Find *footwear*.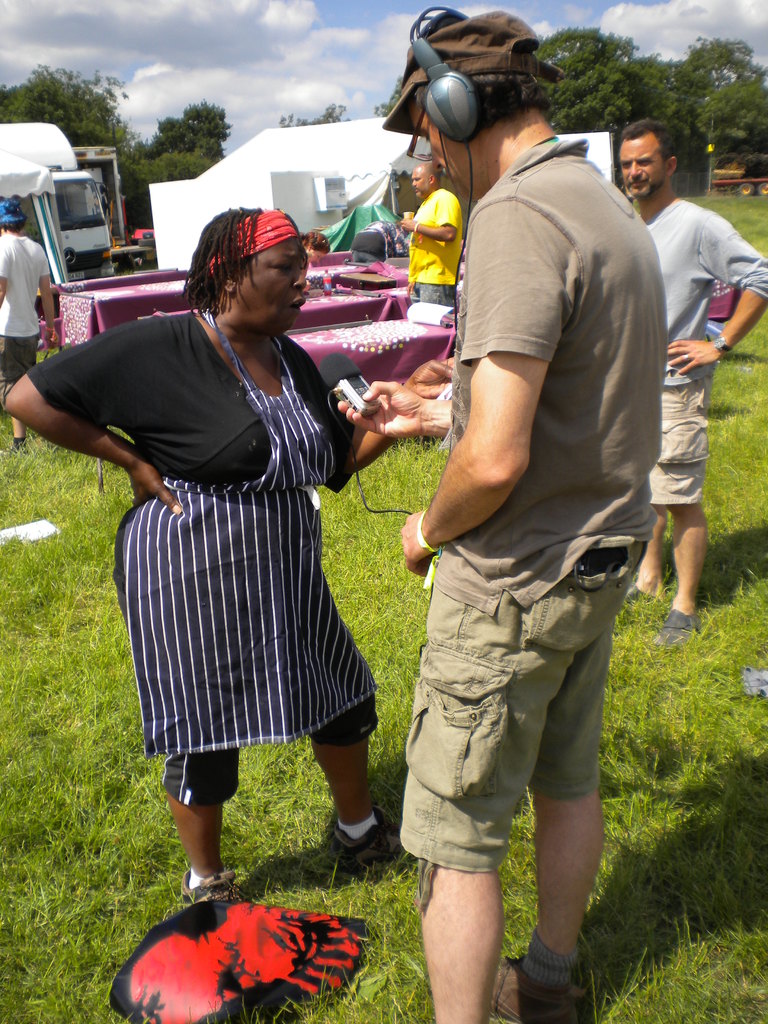
<region>332, 804, 415, 874</region>.
